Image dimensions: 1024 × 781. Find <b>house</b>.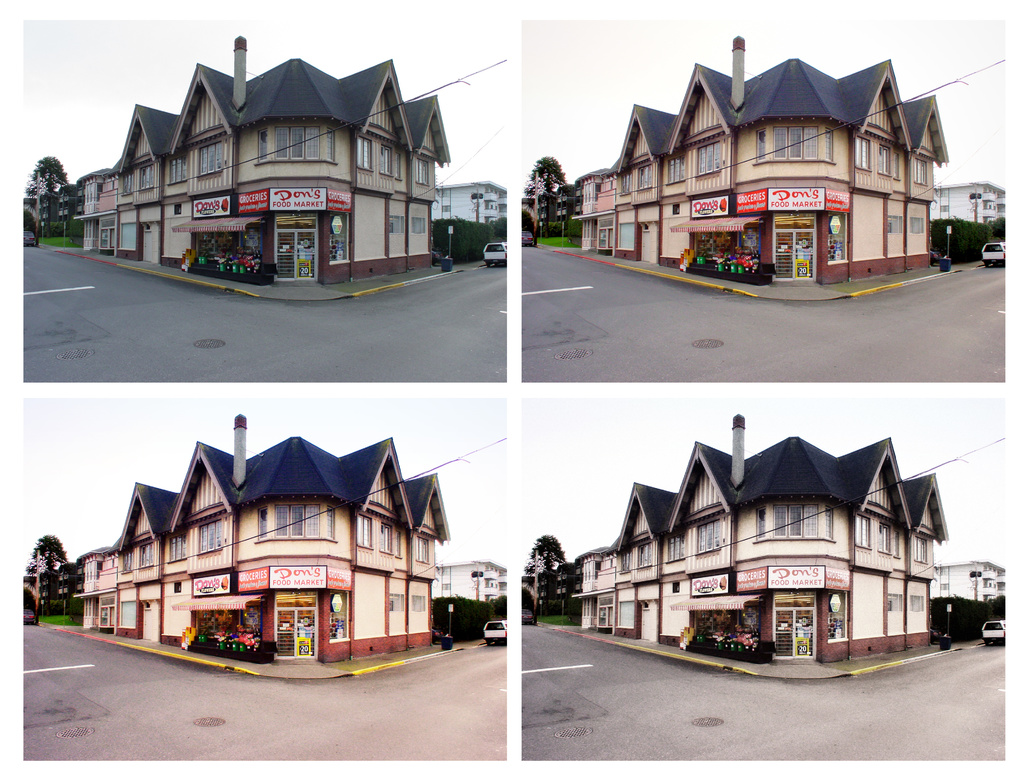
<bbox>22, 33, 447, 291</bbox>.
